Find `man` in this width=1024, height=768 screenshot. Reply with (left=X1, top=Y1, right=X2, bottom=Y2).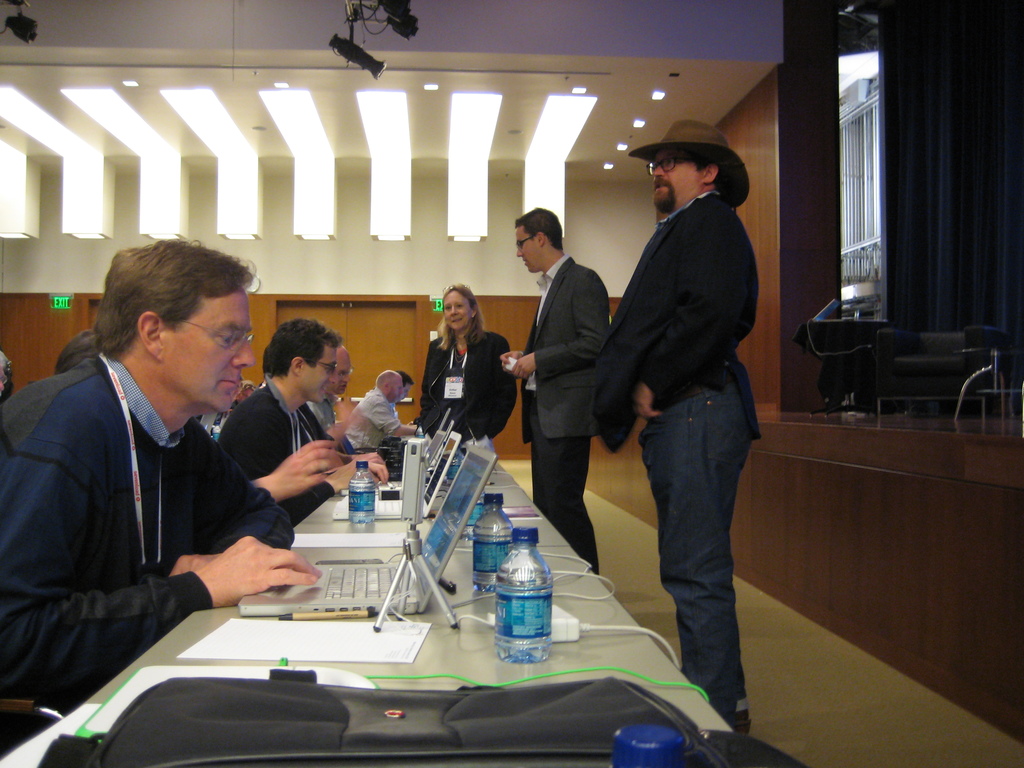
(left=218, top=319, right=388, bottom=521).
